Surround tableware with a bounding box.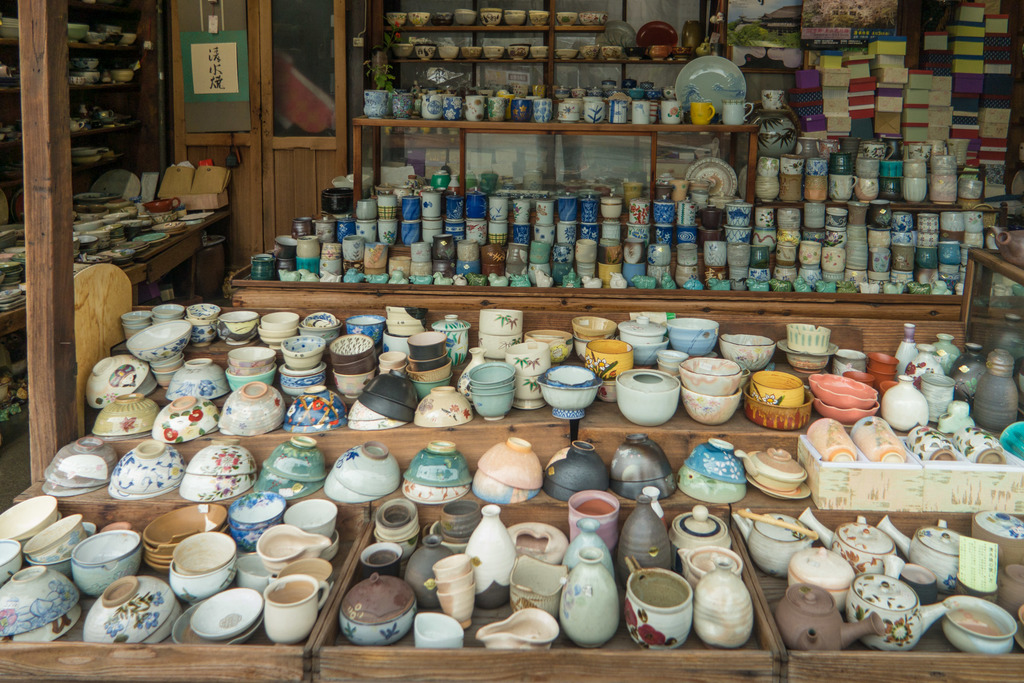
rect(957, 427, 1004, 464).
